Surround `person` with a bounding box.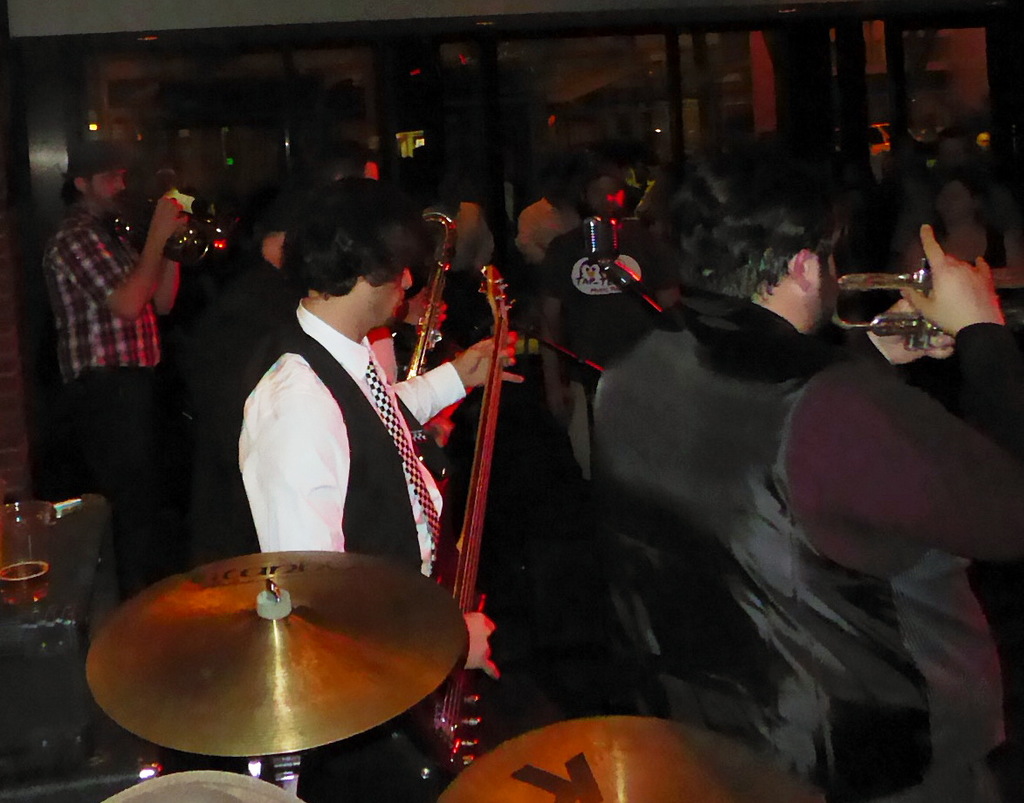
region(235, 175, 523, 802).
